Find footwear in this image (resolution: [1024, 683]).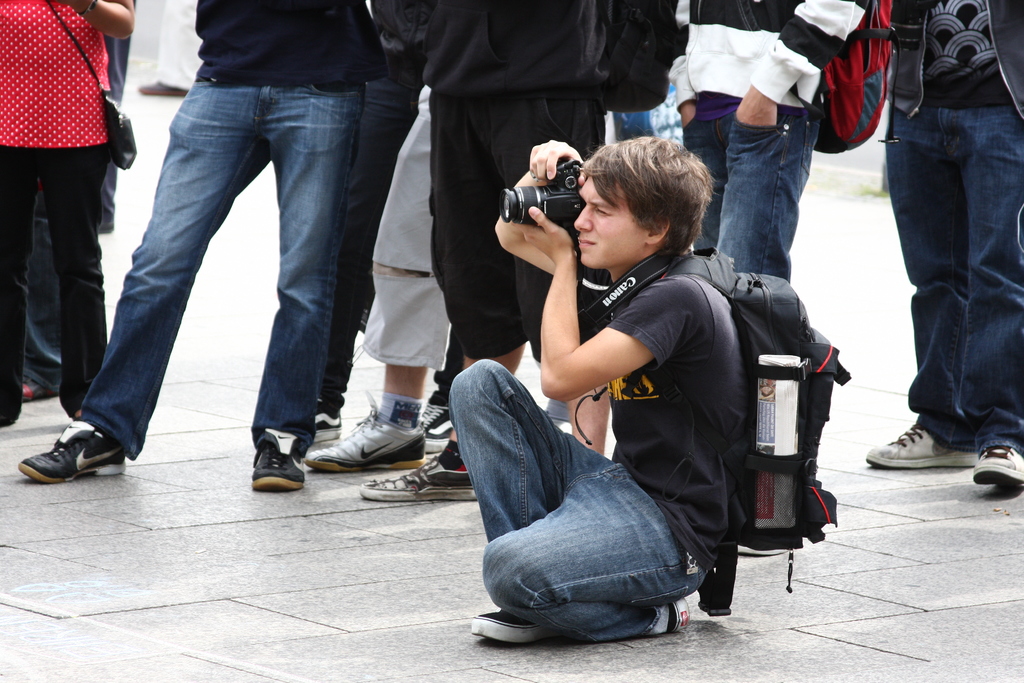
select_region(359, 440, 480, 502).
